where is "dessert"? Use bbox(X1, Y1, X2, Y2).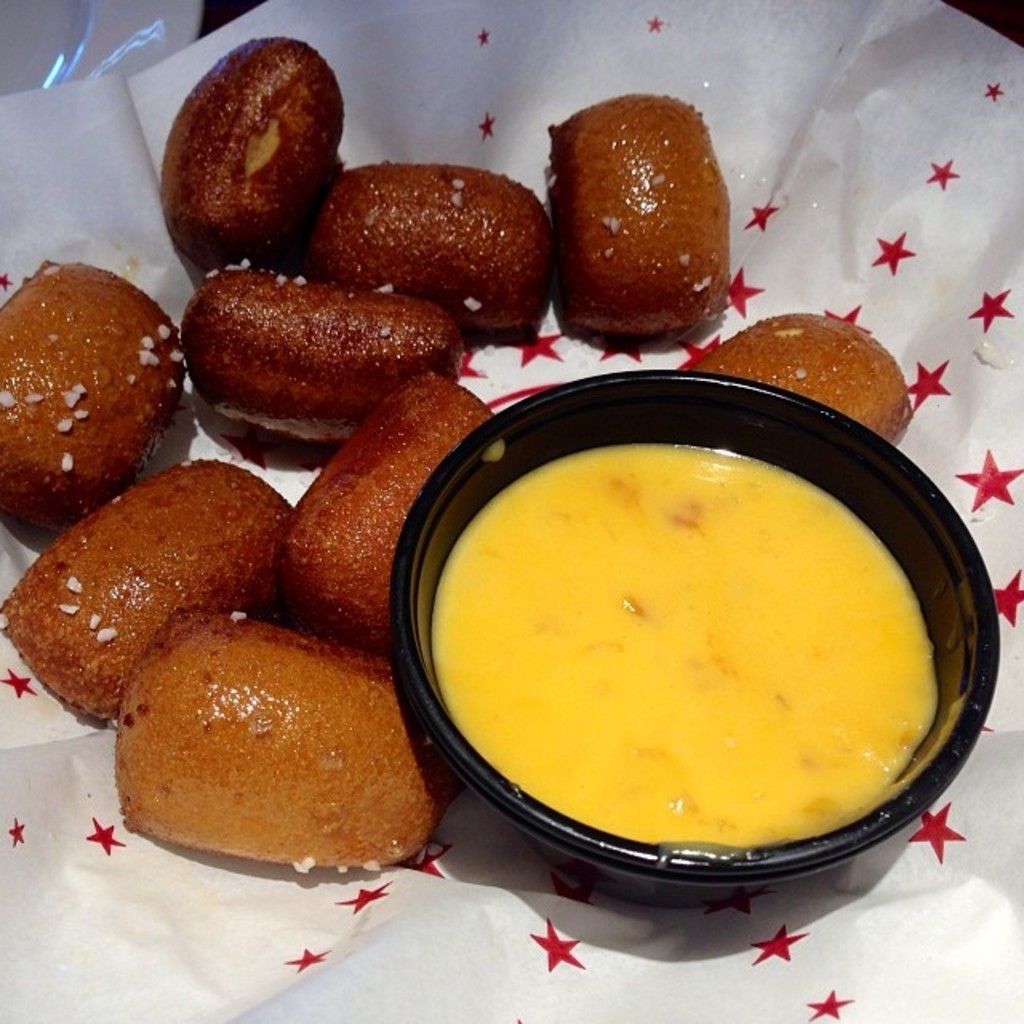
bbox(0, 29, 920, 870).
